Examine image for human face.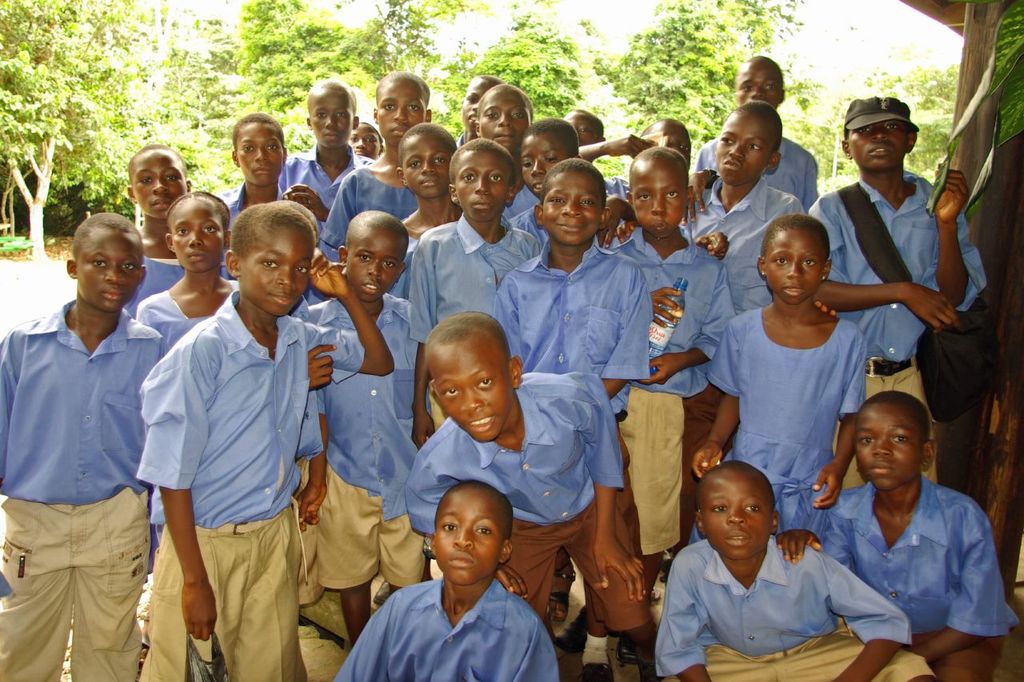
Examination result: [238, 124, 287, 185].
